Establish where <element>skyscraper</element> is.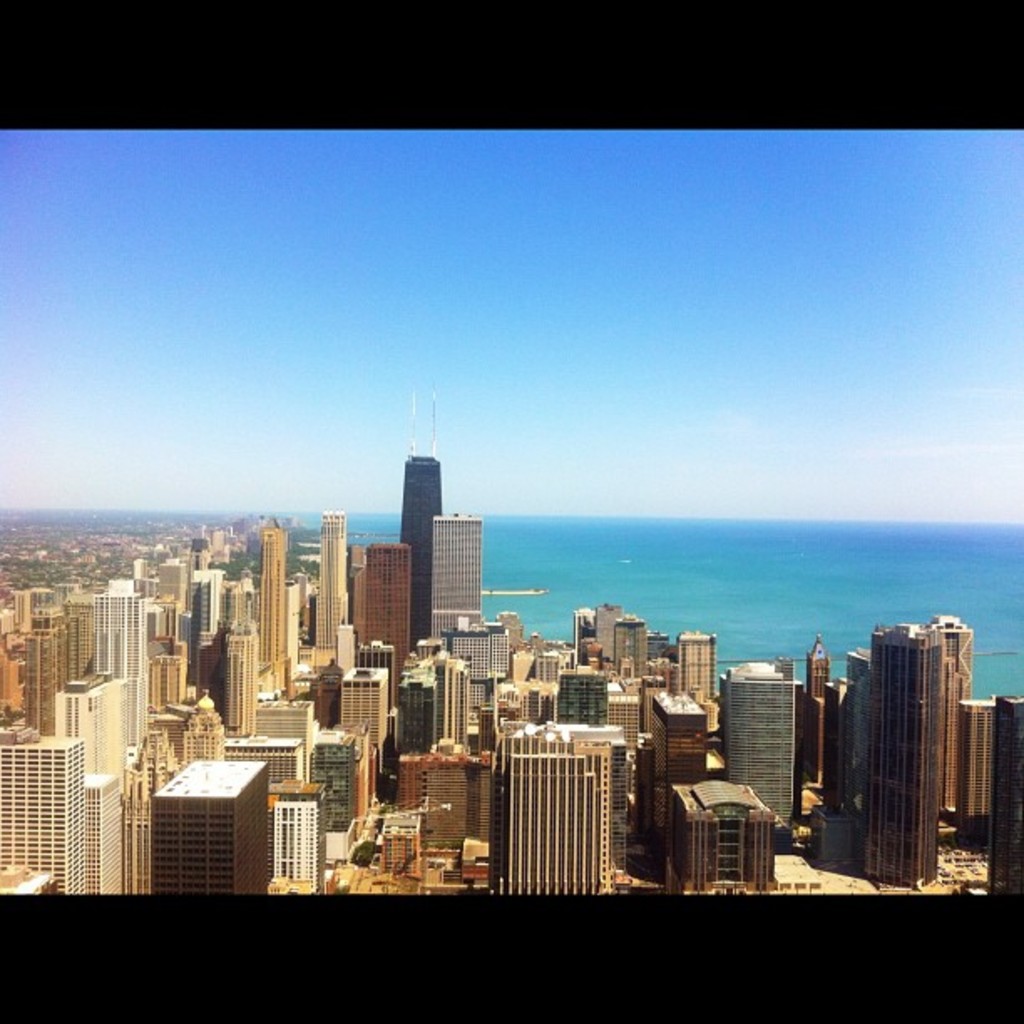
Established at 817 604 994 907.
